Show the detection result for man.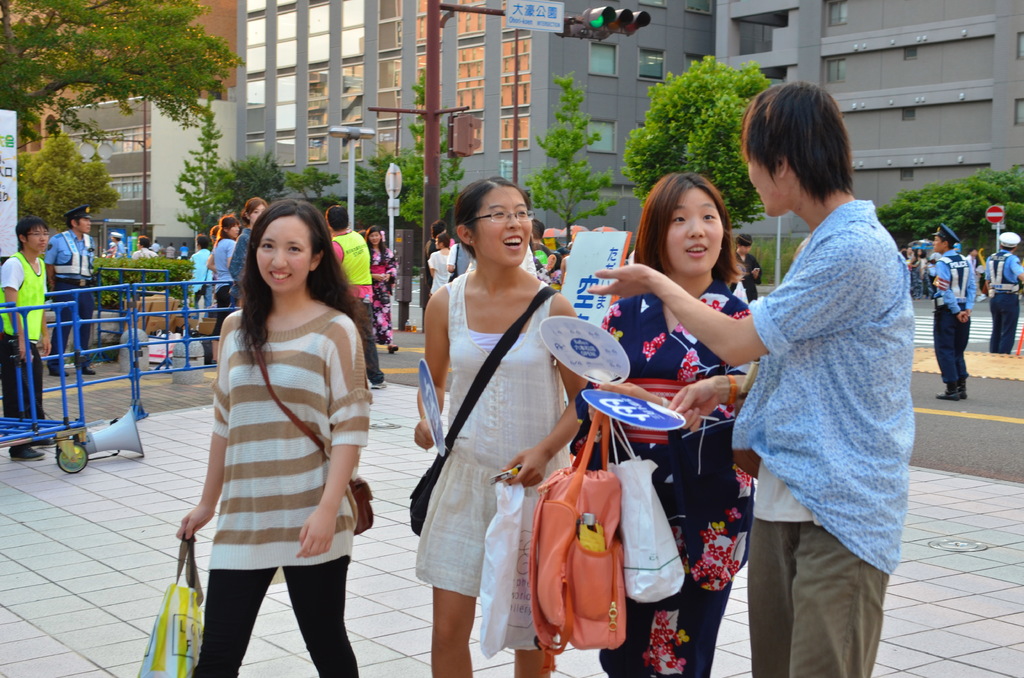
<bbox>324, 204, 390, 387</bbox>.
